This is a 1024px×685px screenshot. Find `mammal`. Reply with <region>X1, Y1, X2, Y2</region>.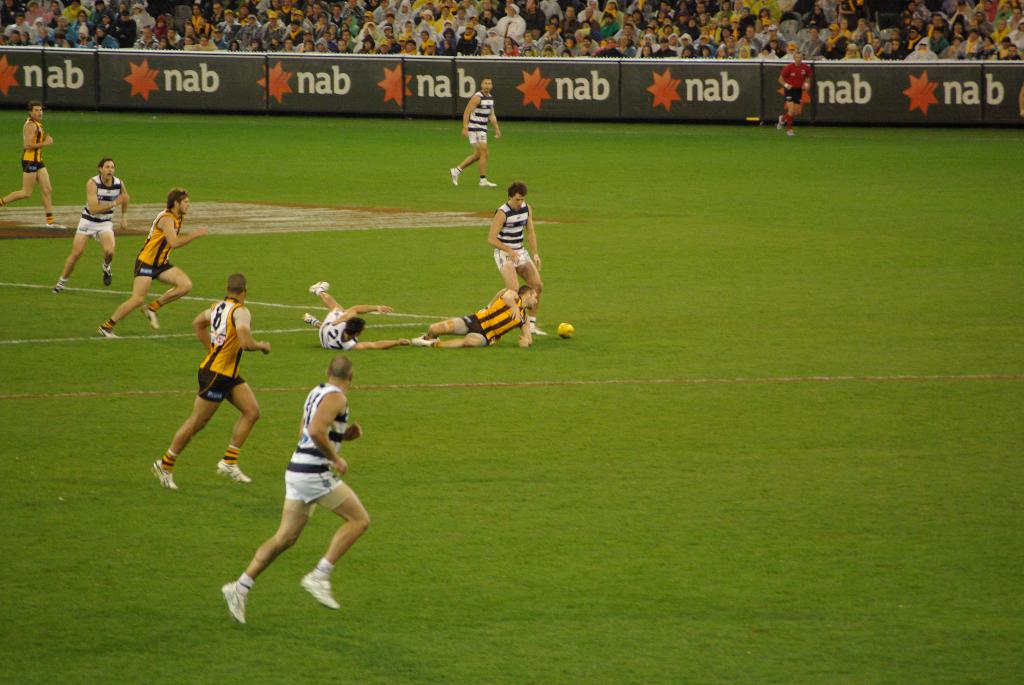
<region>97, 188, 207, 337</region>.
